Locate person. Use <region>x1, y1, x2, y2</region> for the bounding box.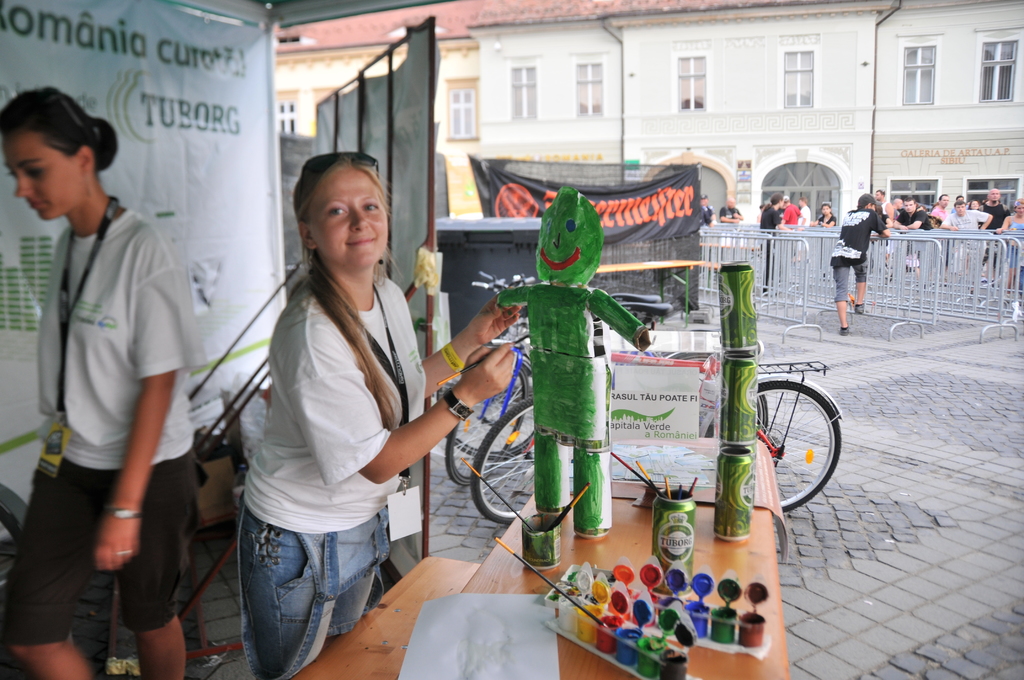
<region>488, 188, 645, 541</region>.
